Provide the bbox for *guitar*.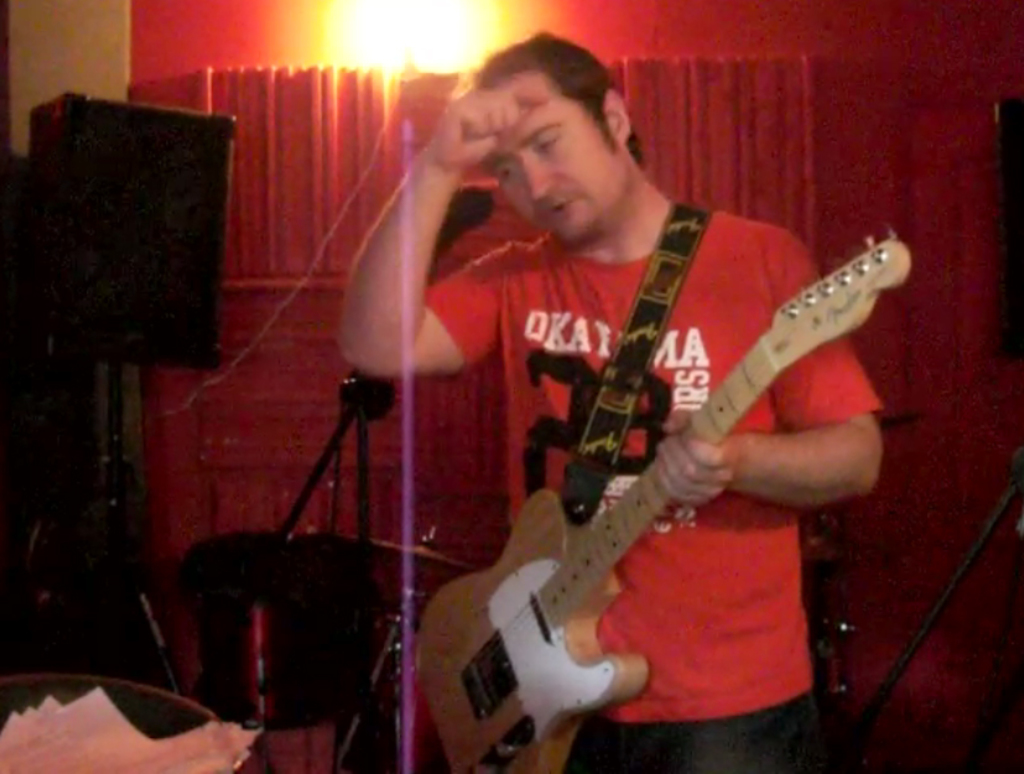
(415, 217, 914, 773).
